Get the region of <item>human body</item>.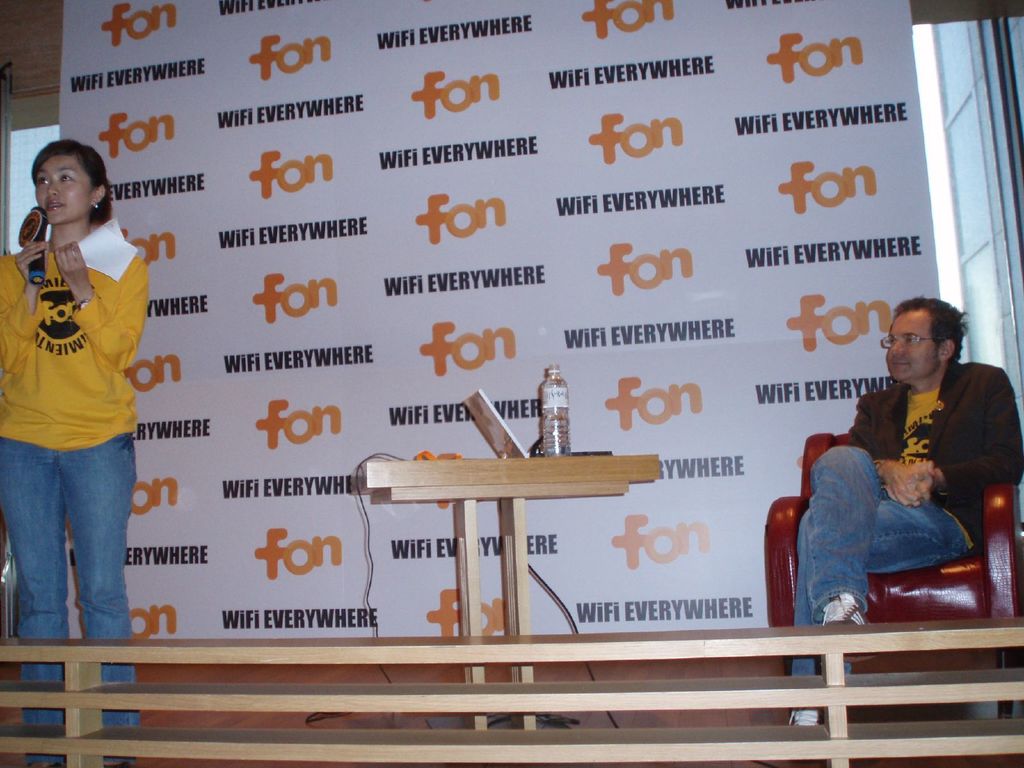
l=802, t=352, r=1023, b=736.
